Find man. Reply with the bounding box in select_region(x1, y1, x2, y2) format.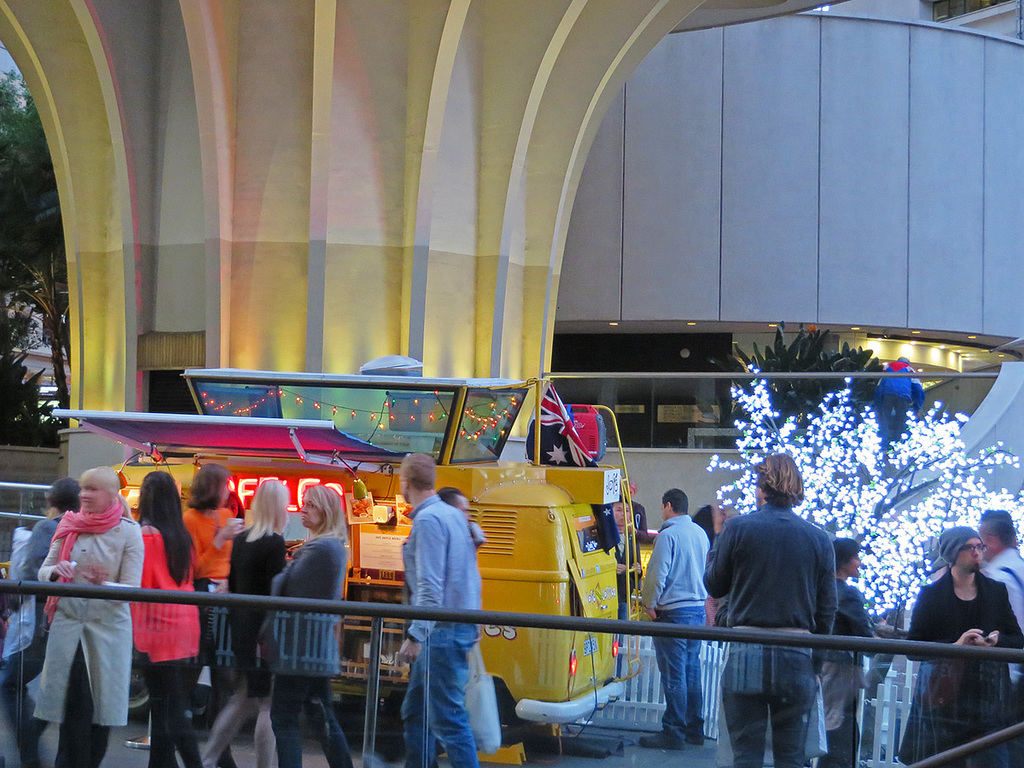
select_region(603, 496, 645, 674).
